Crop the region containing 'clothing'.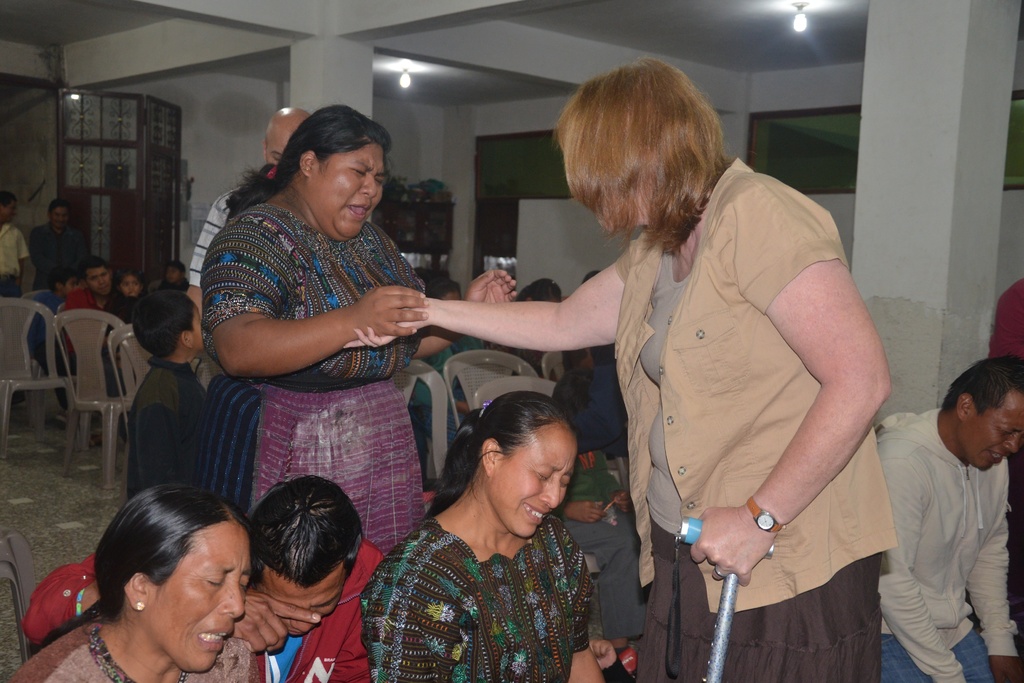
Crop region: bbox=[985, 283, 1023, 370].
